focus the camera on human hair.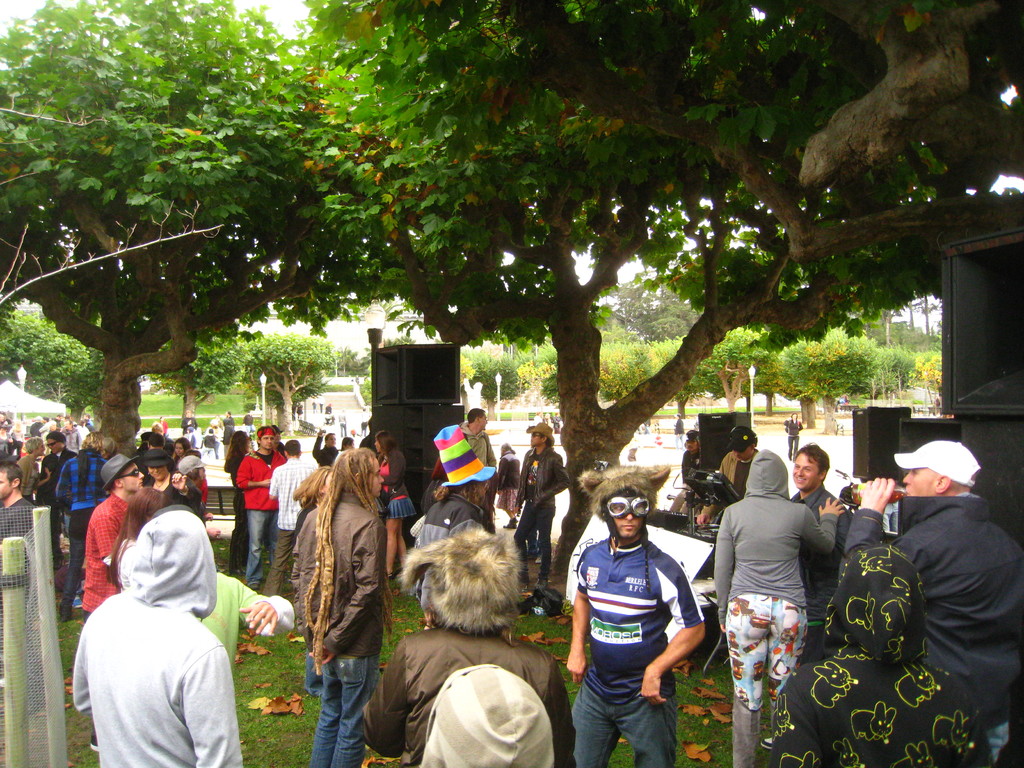
Focus region: left=376, top=428, right=402, bottom=452.
